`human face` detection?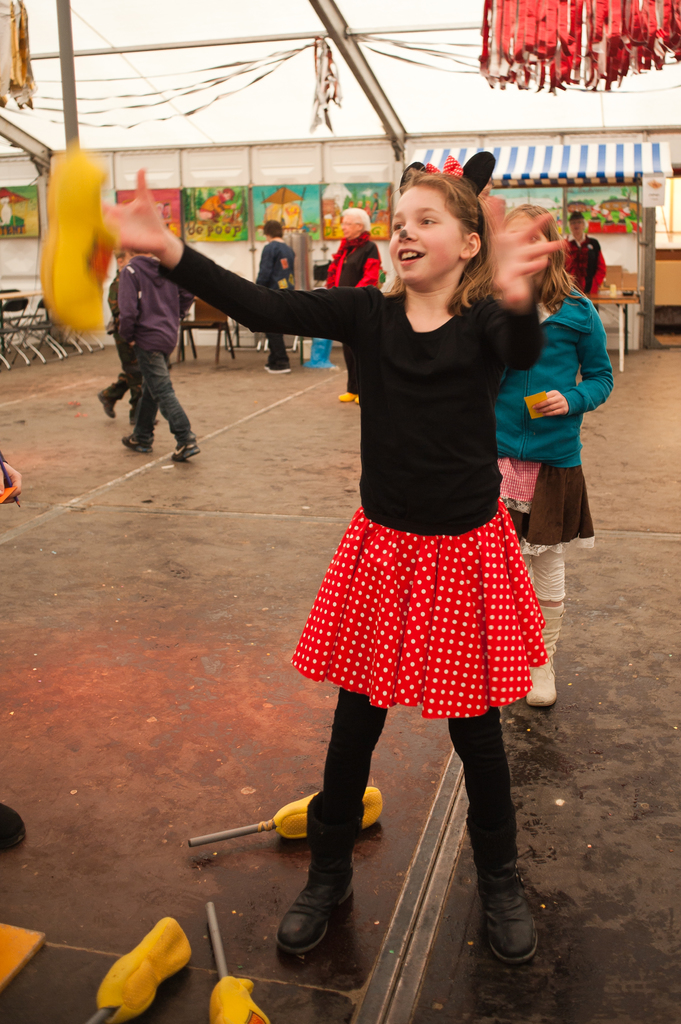
<region>385, 186, 457, 275</region>
